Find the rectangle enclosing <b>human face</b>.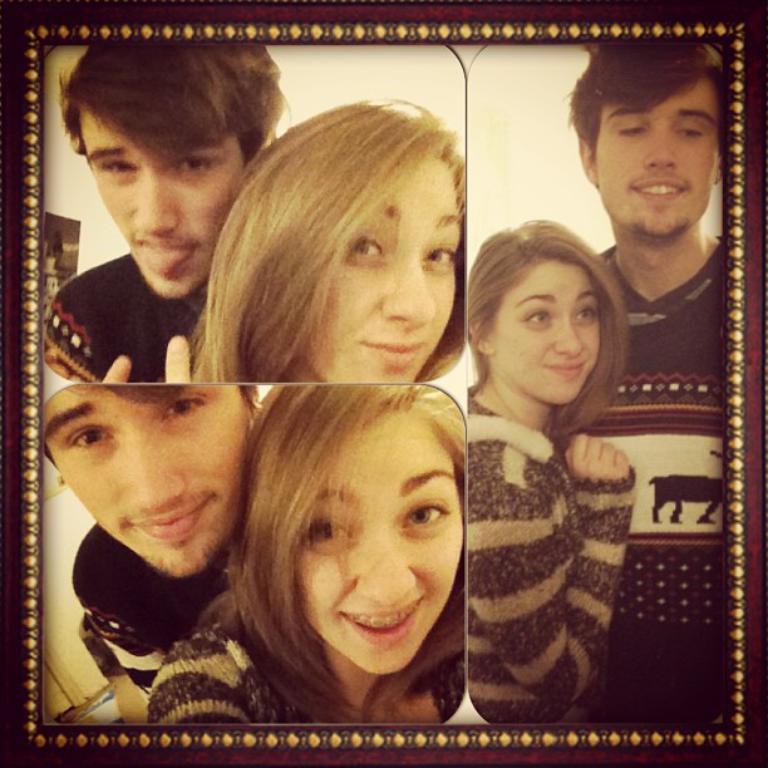
<region>296, 414, 467, 671</region>.
